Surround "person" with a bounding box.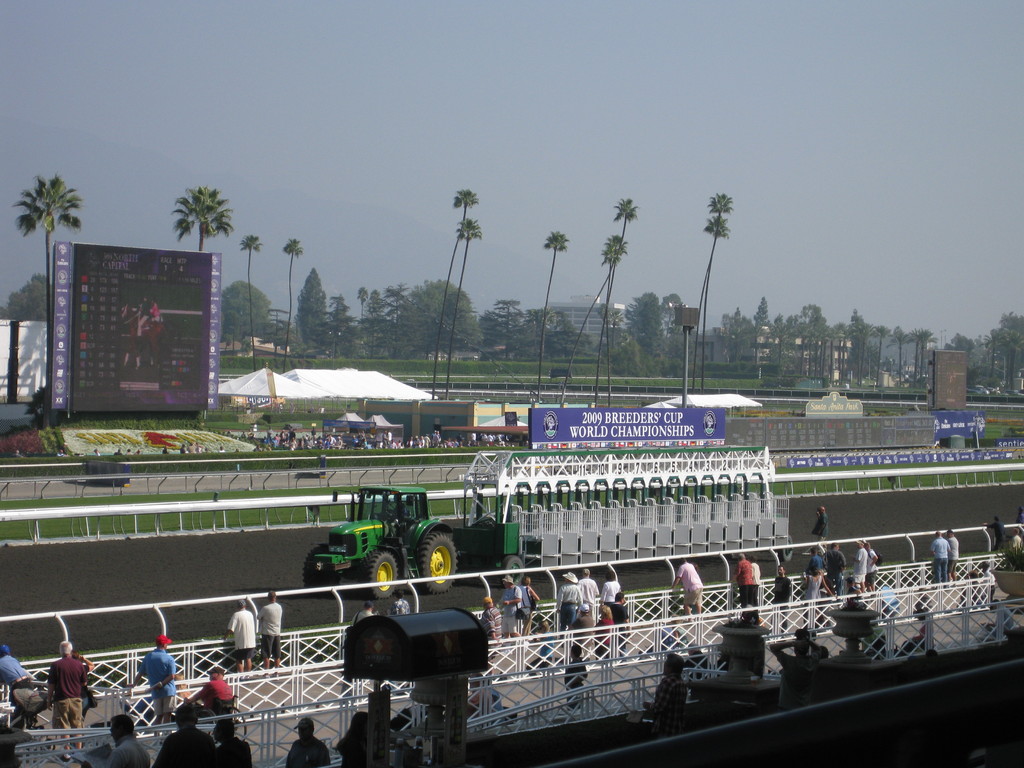
258:587:285:679.
